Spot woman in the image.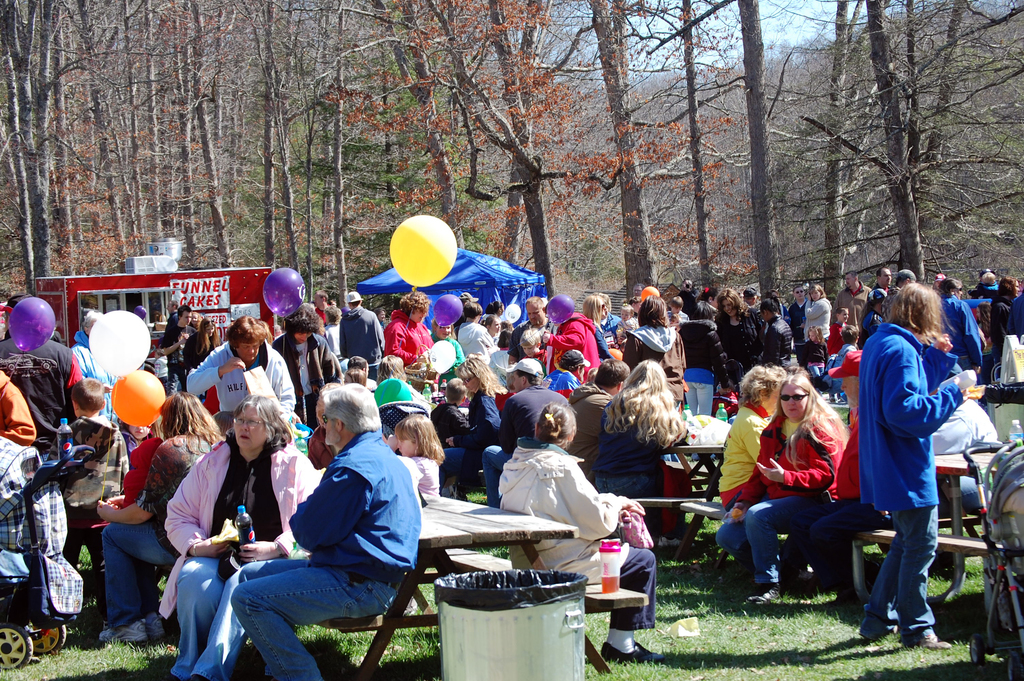
woman found at box(184, 318, 220, 377).
